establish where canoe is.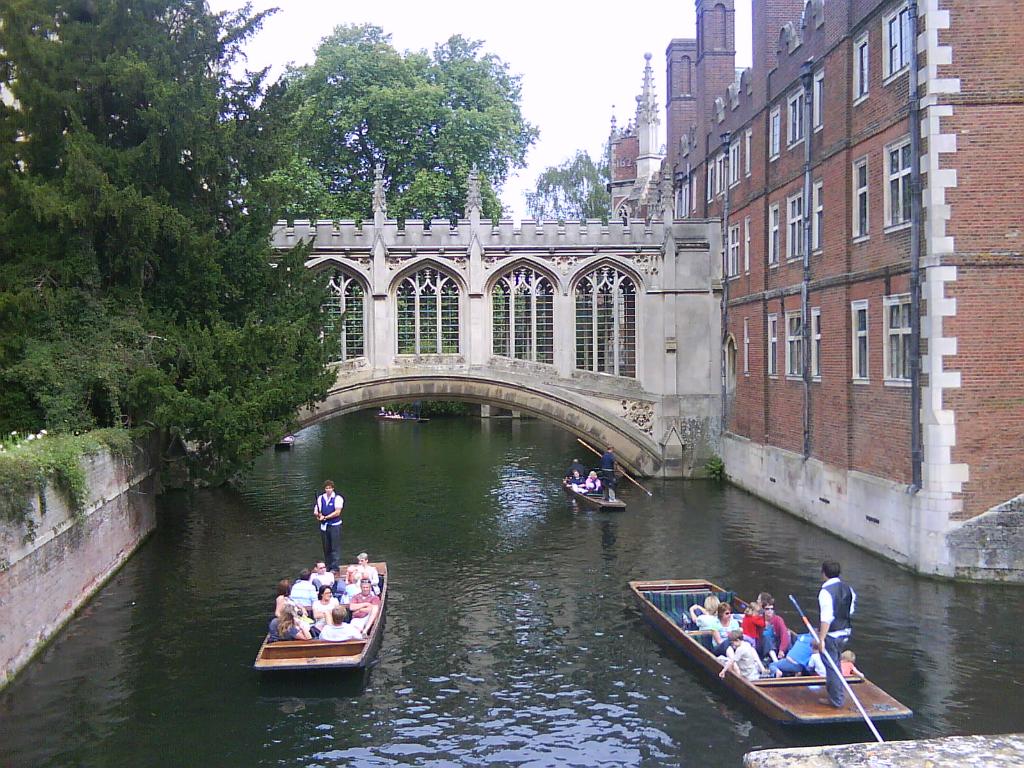
Established at rect(600, 589, 889, 724).
